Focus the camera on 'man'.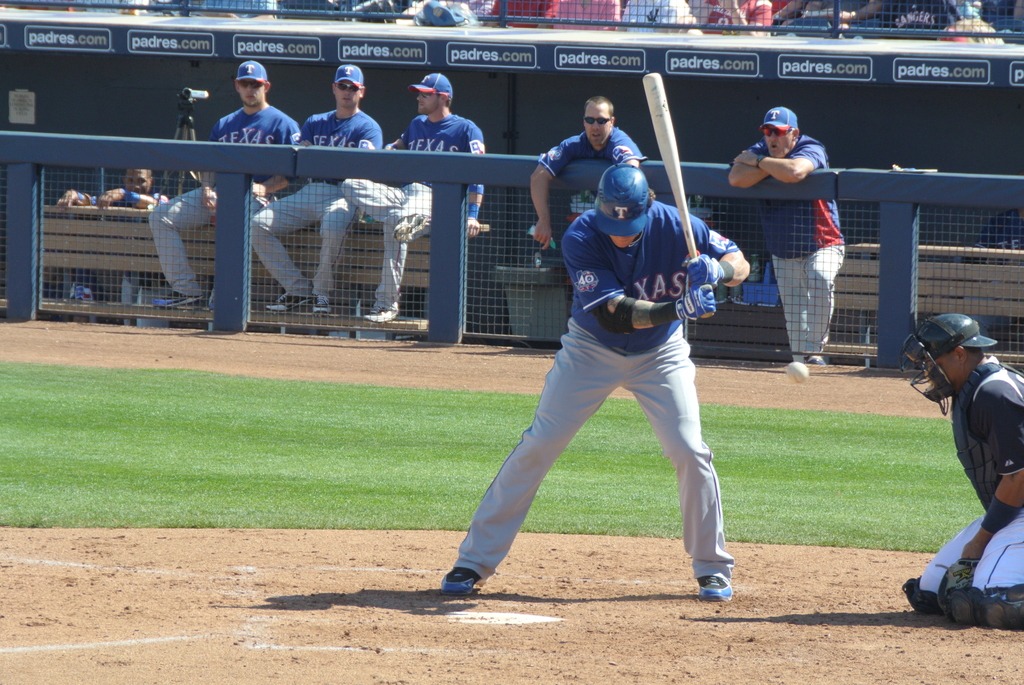
Focus region: <box>142,60,292,315</box>.
